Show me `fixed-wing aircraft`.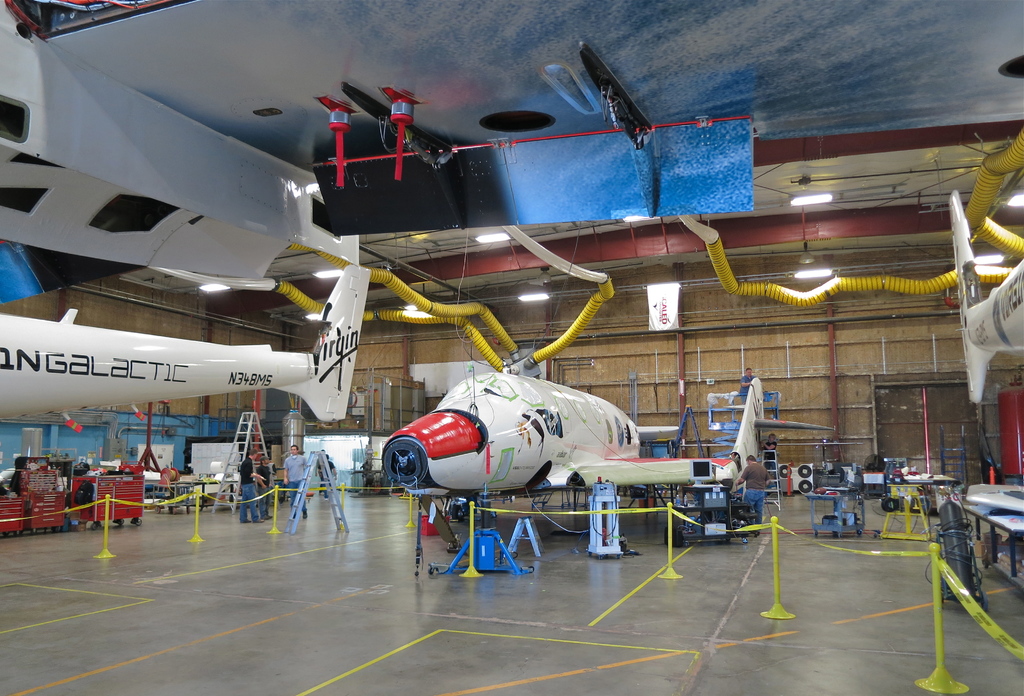
`fixed-wing aircraft` is here: box(1, 262, 374, 421).
